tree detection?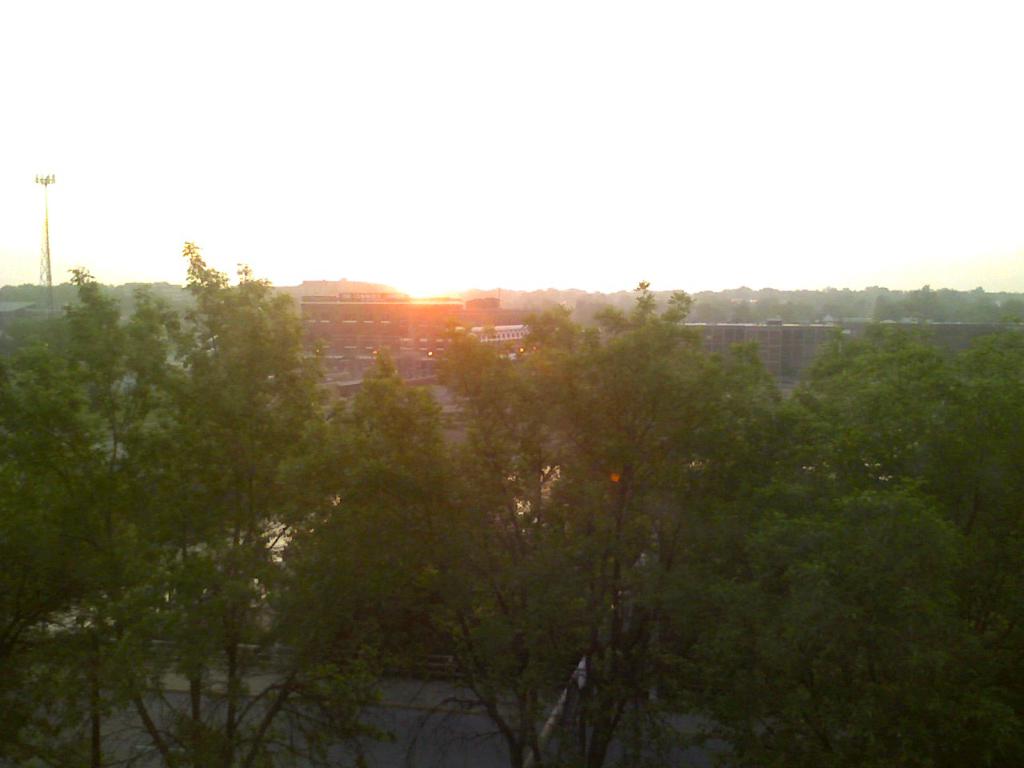
bbox=(657, 325, 1023, 767)
